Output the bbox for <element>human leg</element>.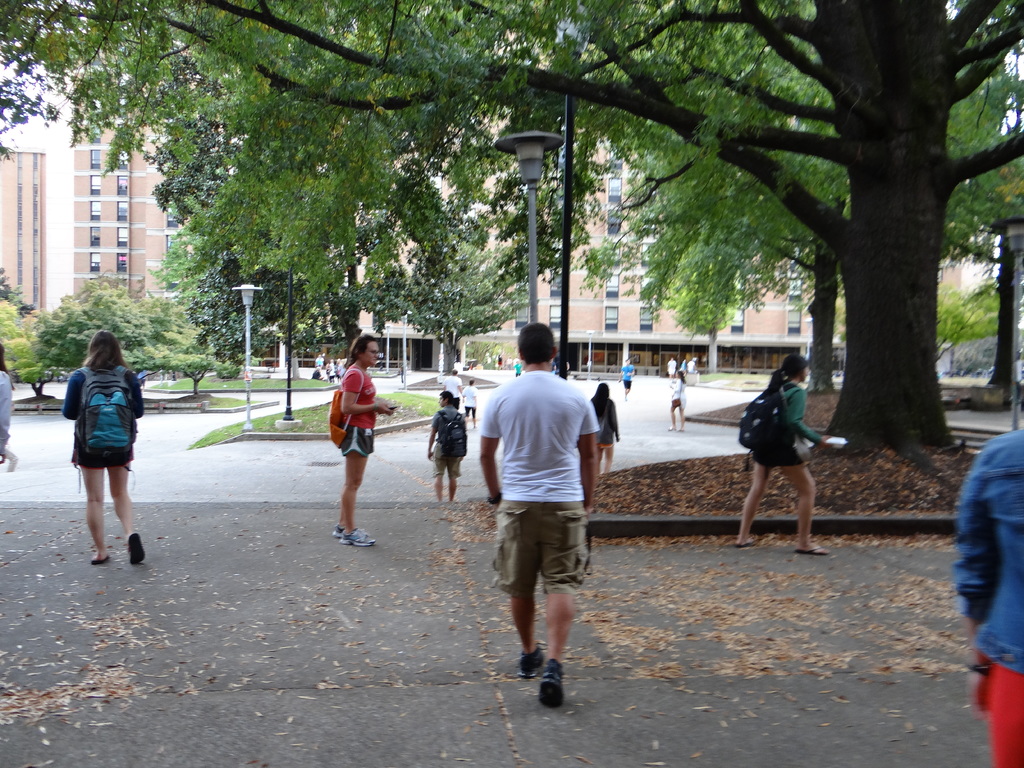
[x1=598, y1=428, x2=600, y2=470].
